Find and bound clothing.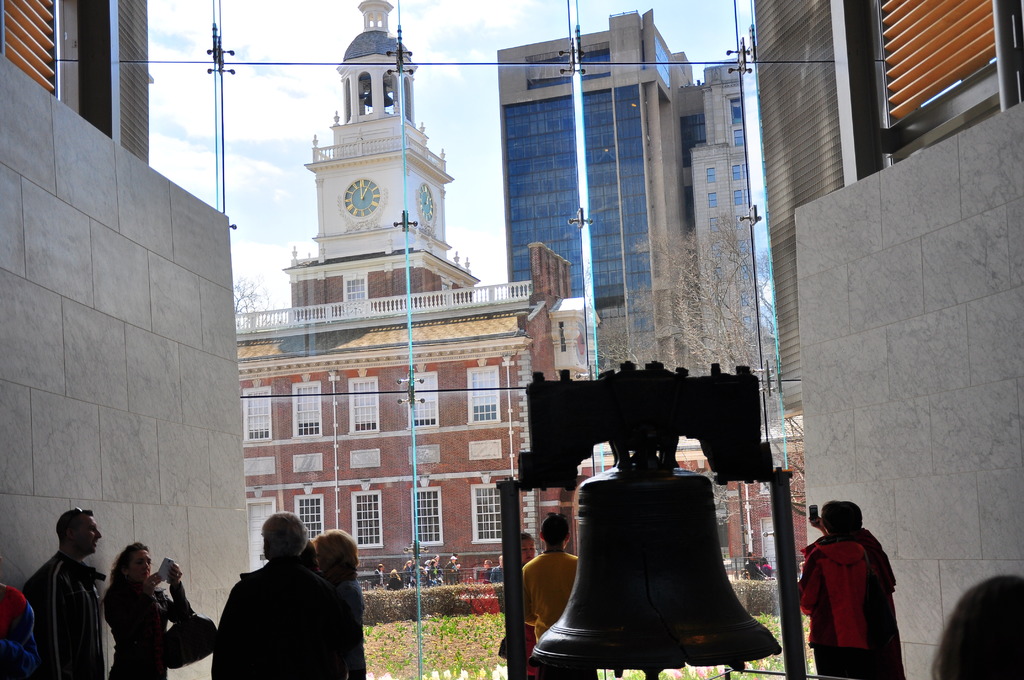
Bound: 849 527 909 679.
